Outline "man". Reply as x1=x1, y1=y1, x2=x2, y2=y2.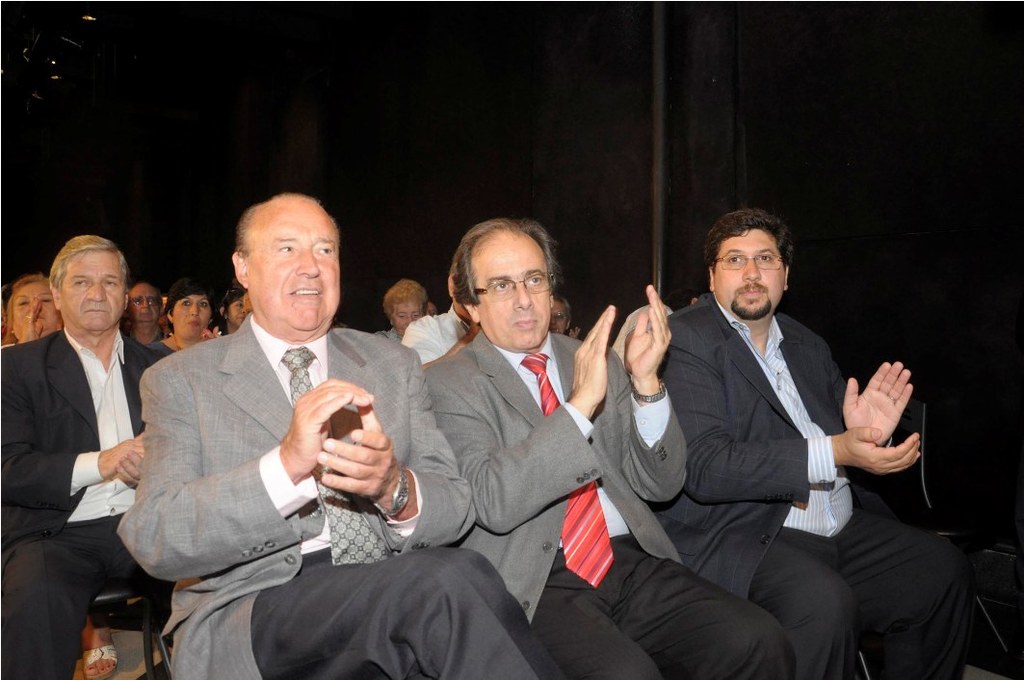
x1=626, y1=208, x2=978, y2=673.
